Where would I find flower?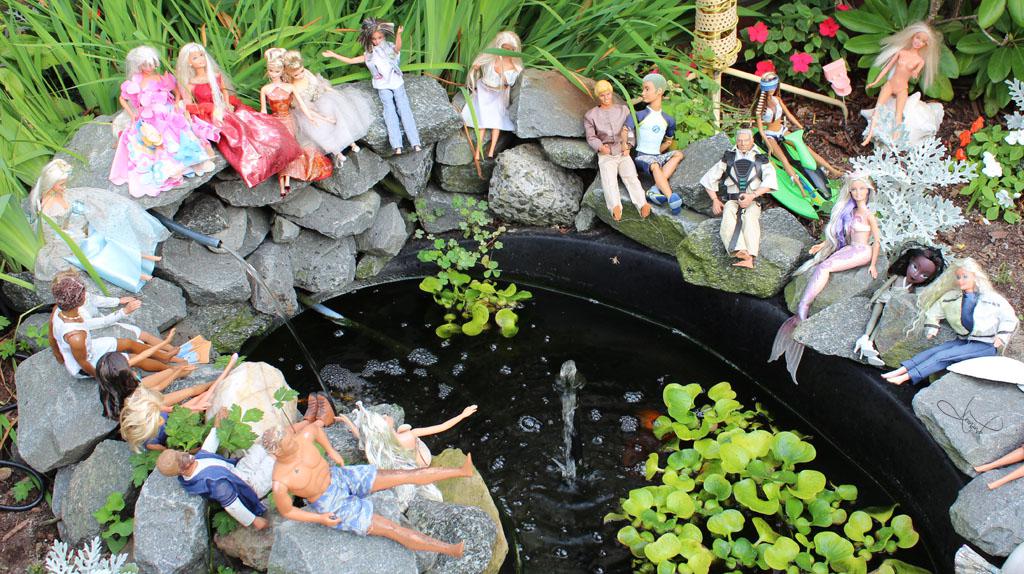
At (left=834, top=0, right=858, bottom=16).
